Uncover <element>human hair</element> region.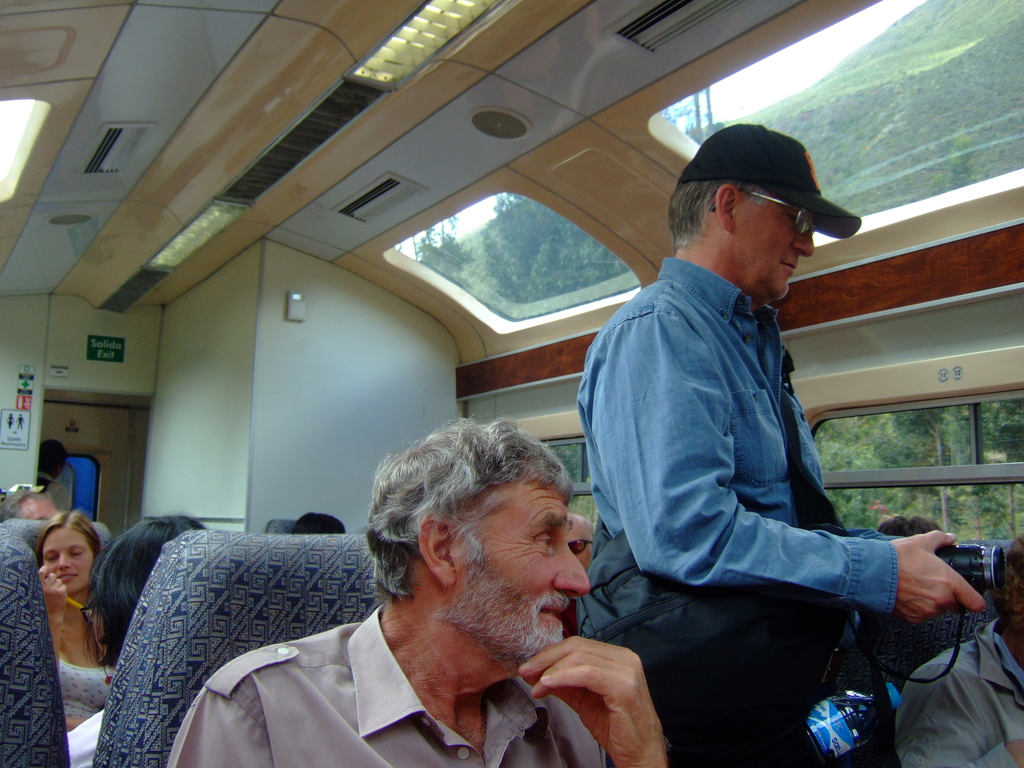
Uncovered: 669/181/769/252.
